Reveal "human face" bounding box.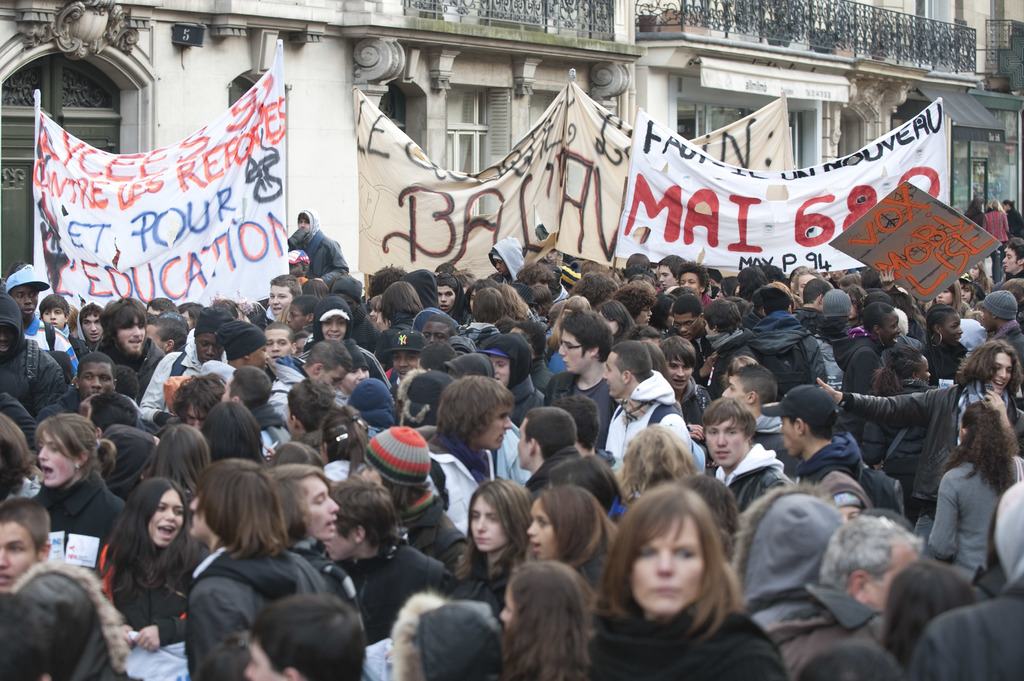
Revealed: BBox(37, 430, 76, 484).
